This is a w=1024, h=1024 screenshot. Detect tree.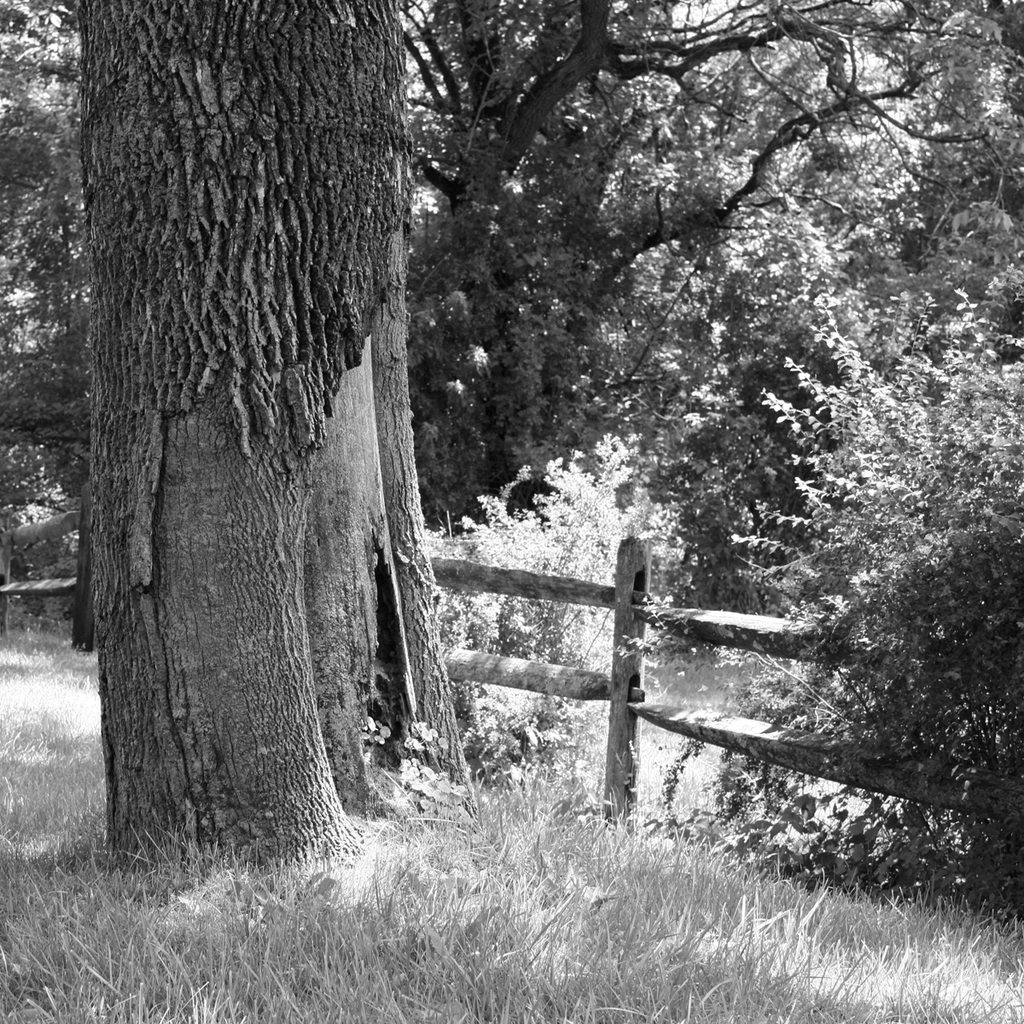
BBox(66, 0, 527, 876).
